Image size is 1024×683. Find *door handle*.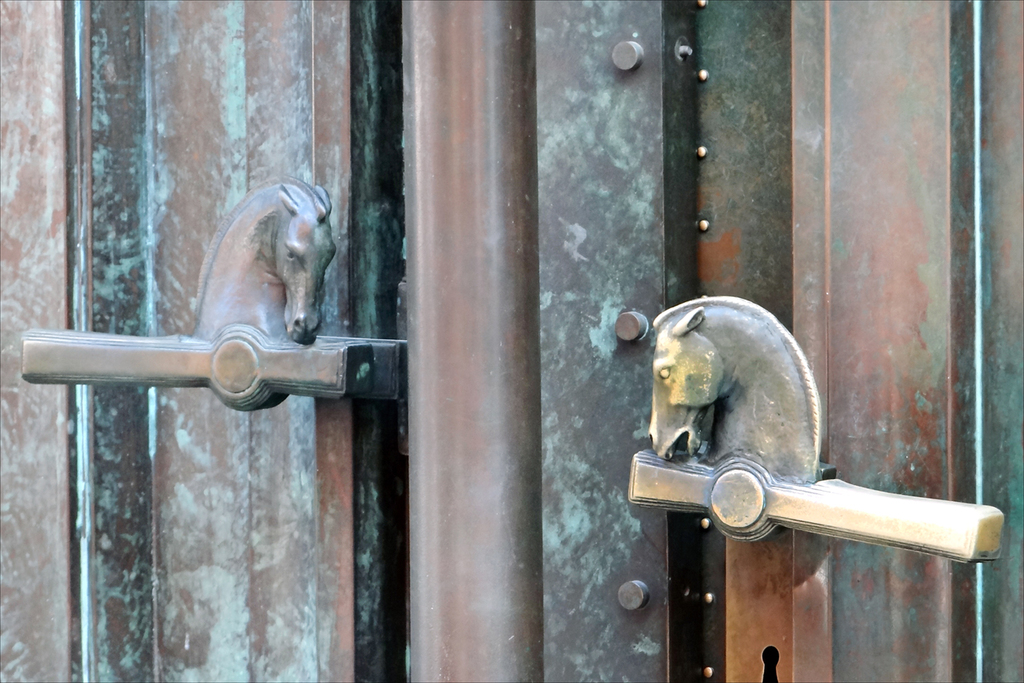
BBox(20, 176, 409, 411).
